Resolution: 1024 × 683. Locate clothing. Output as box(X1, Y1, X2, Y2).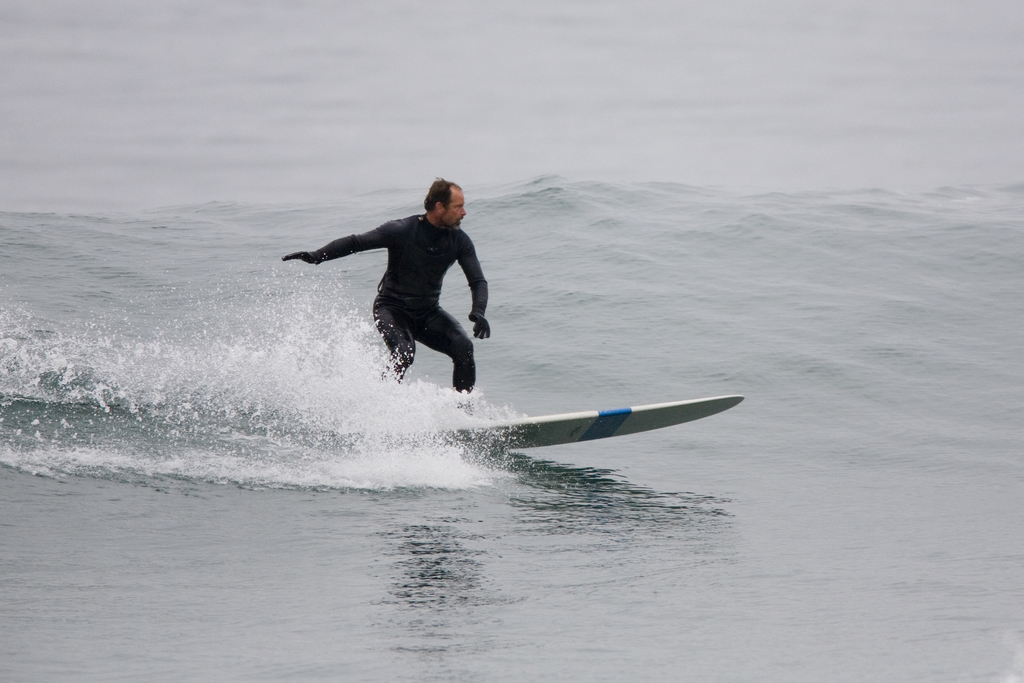
box(305, 209, 487, 409).
